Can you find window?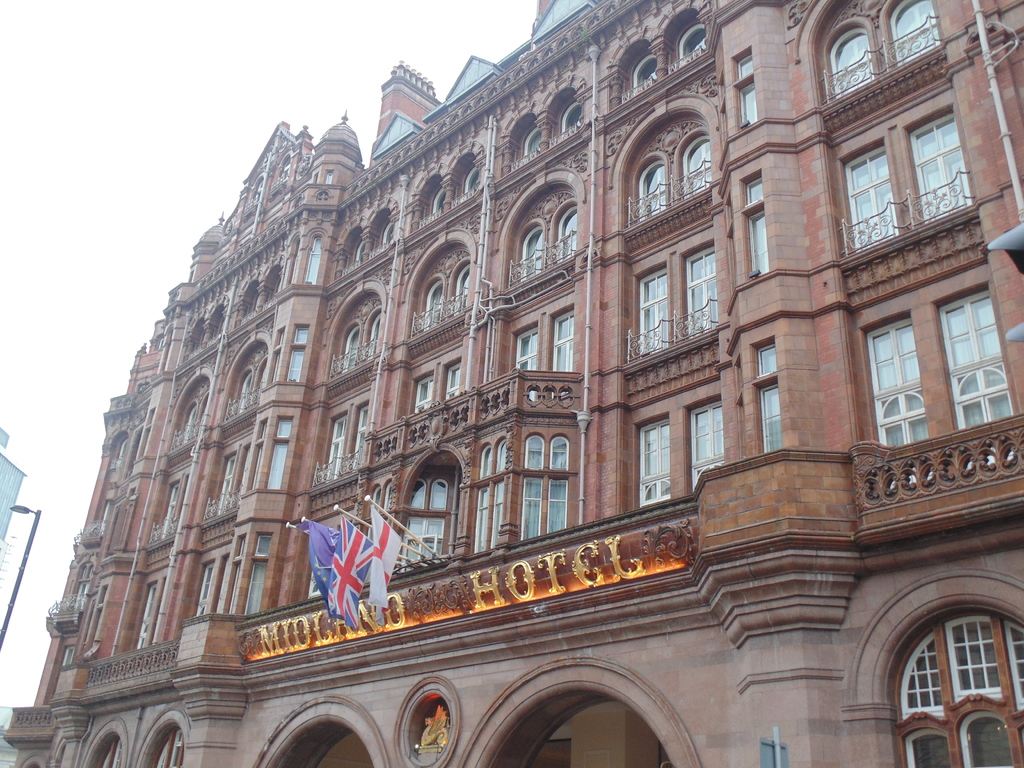
Yes, bounding box: [left=520, top=227, right=545, bottom=278].
